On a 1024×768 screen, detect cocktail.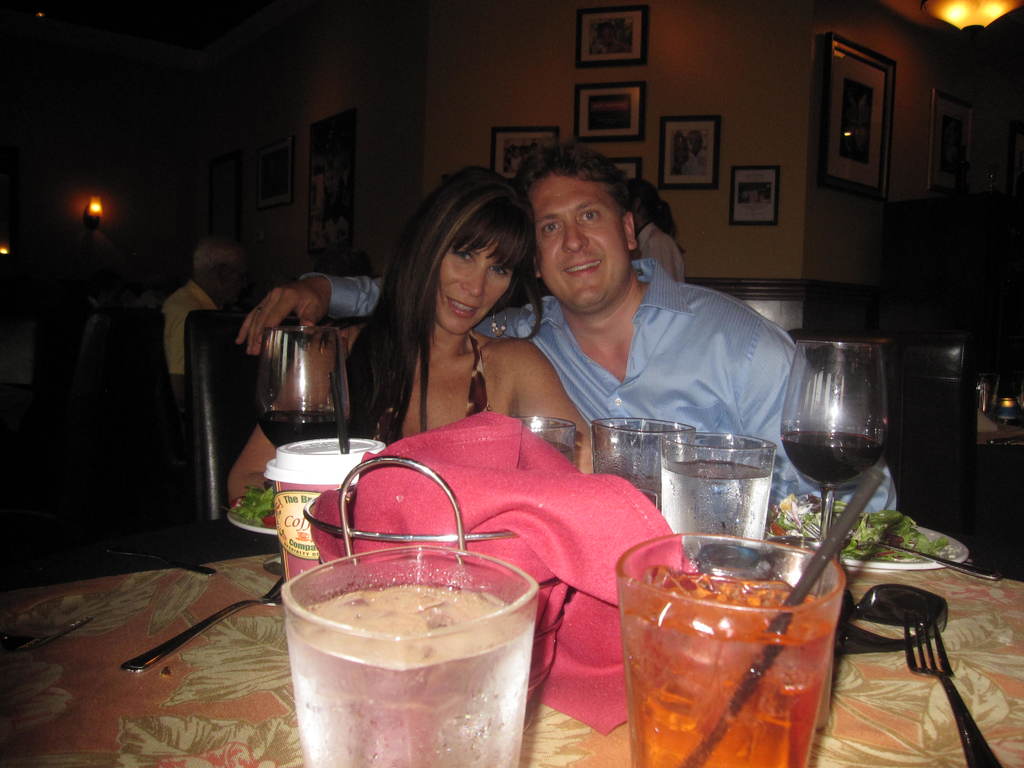
(x1=776, y1=338, x2=891, y2=540).
